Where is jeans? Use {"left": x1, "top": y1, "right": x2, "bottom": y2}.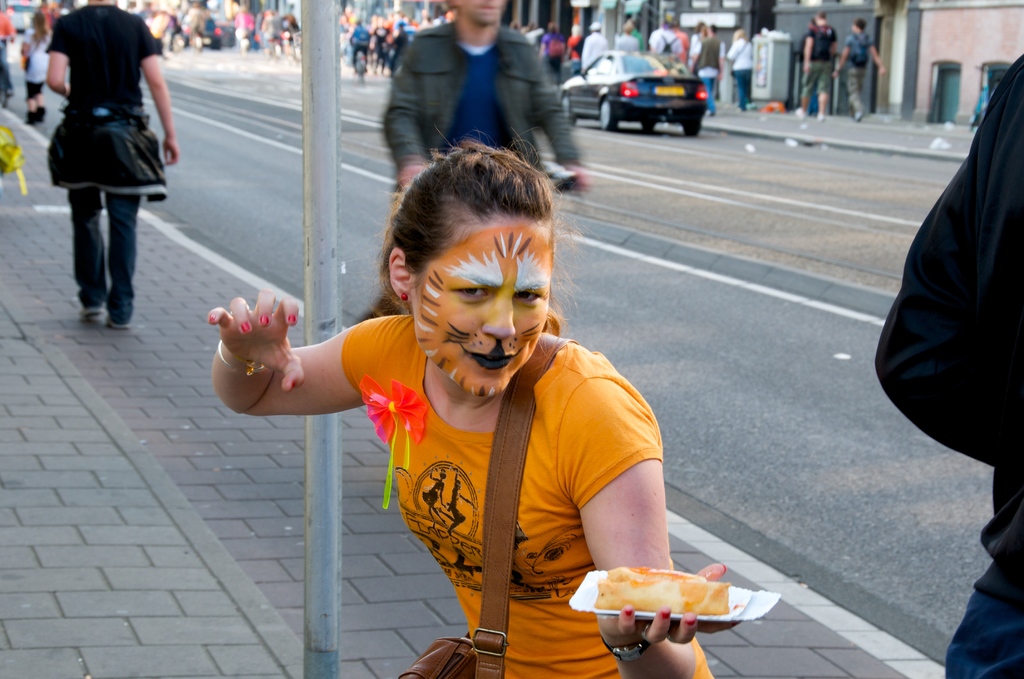
{"left": 52, "top": 153, "right": 150, "bottom": 313}.
